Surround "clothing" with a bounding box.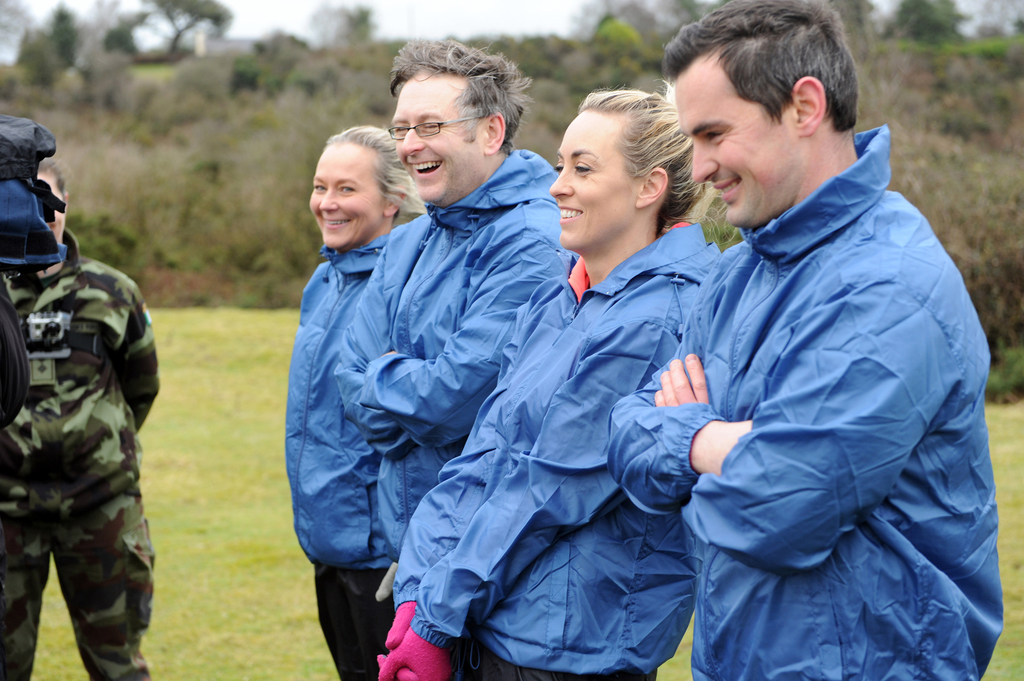
bbox(415, 646, 666, 680).
